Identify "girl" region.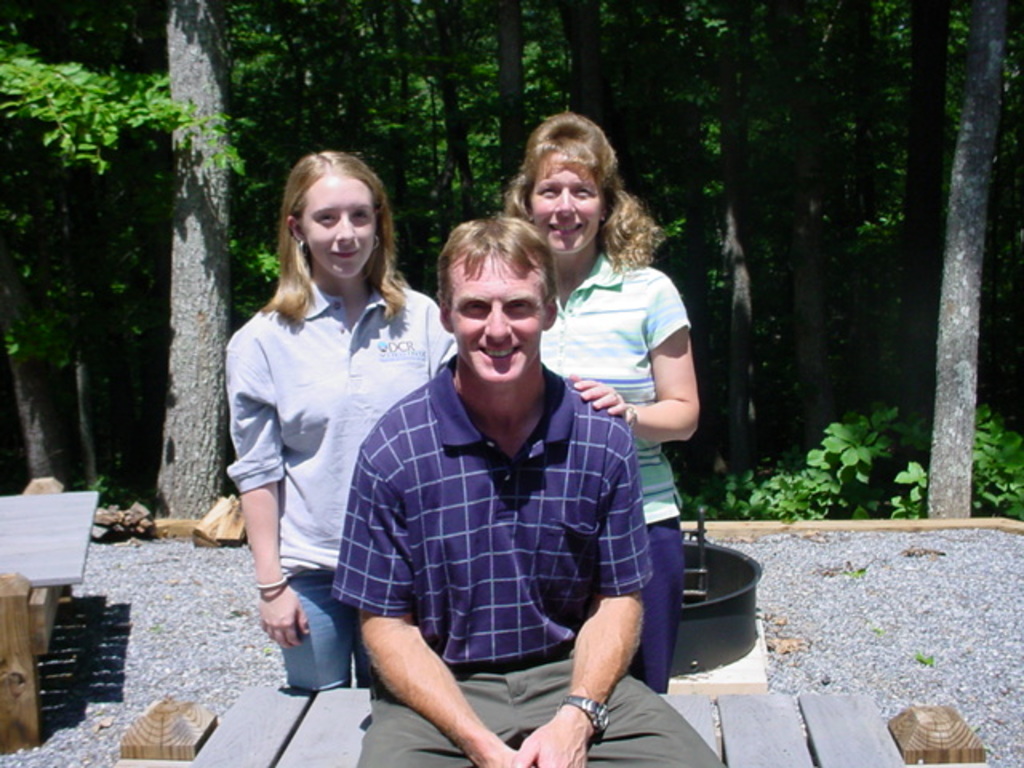
Region: bbox(224, 150, 459, 691).
